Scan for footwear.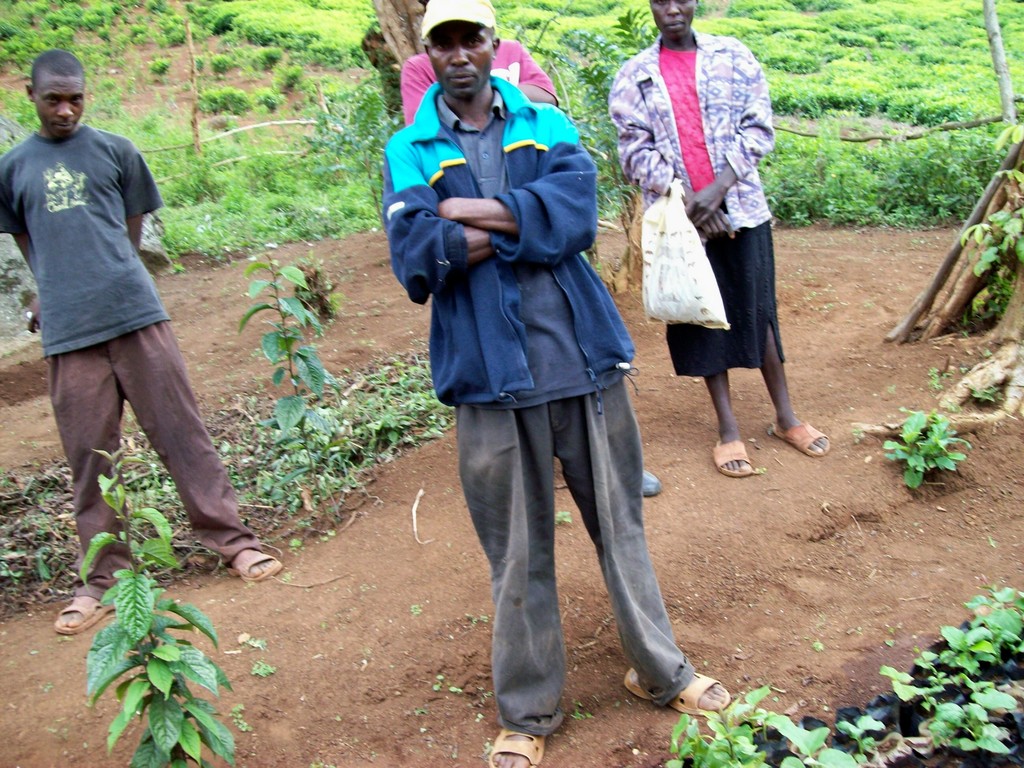
Scan result: (708, 437, 751, 479).
